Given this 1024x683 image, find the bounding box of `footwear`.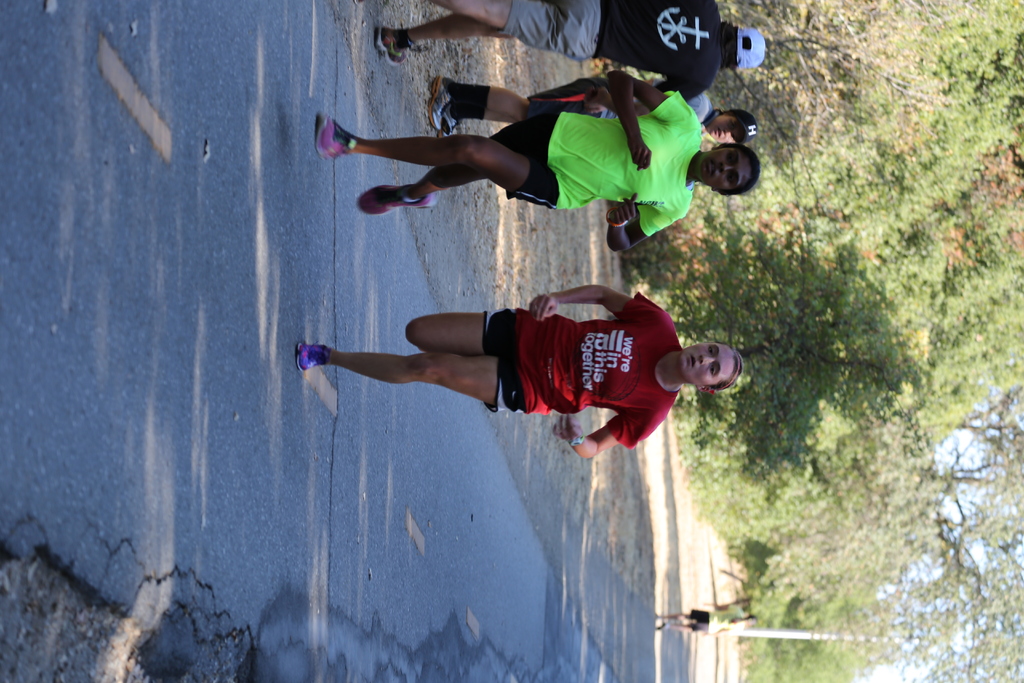
Rect(372, 27, 409, 63).
